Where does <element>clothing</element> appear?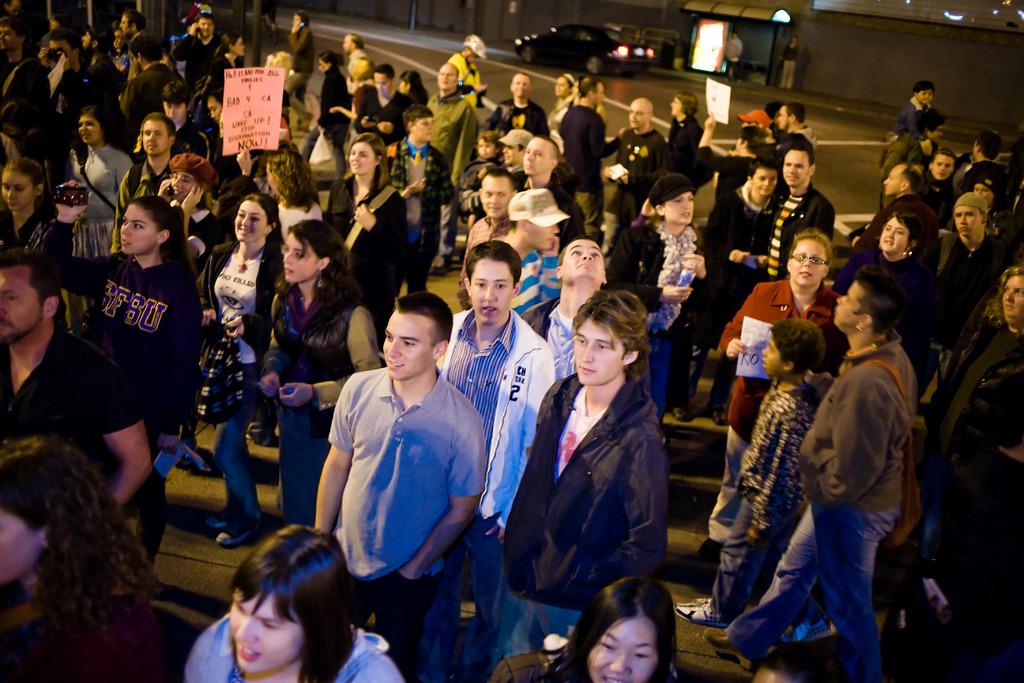
Appears at [left=829, top=255, right=935, bottom=364].
